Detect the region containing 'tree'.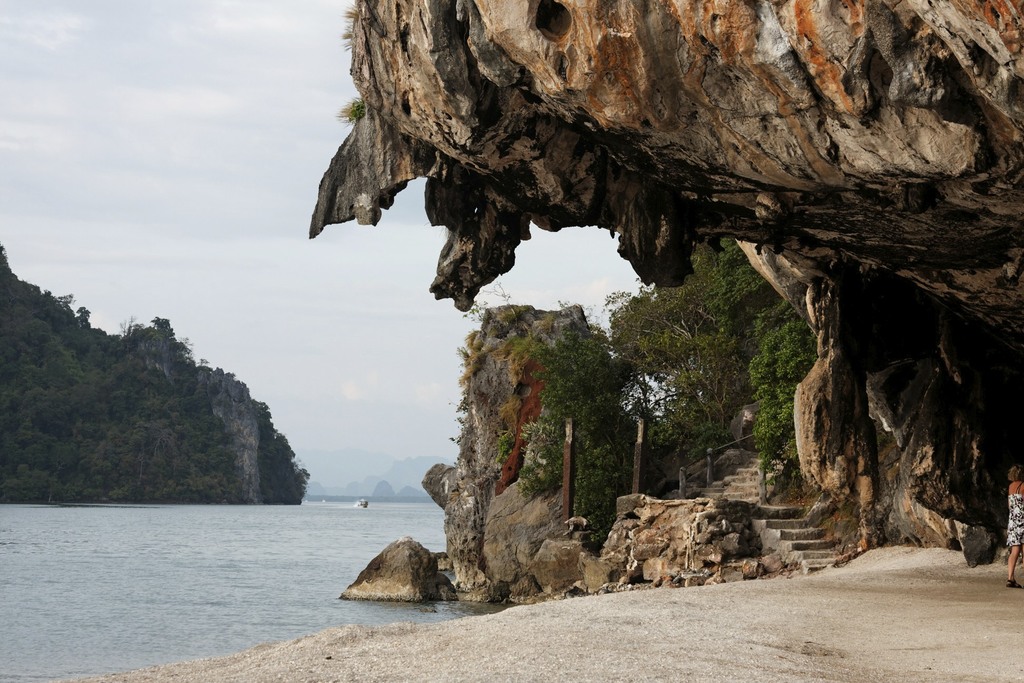
BBox(249, 393, 312, 505).
